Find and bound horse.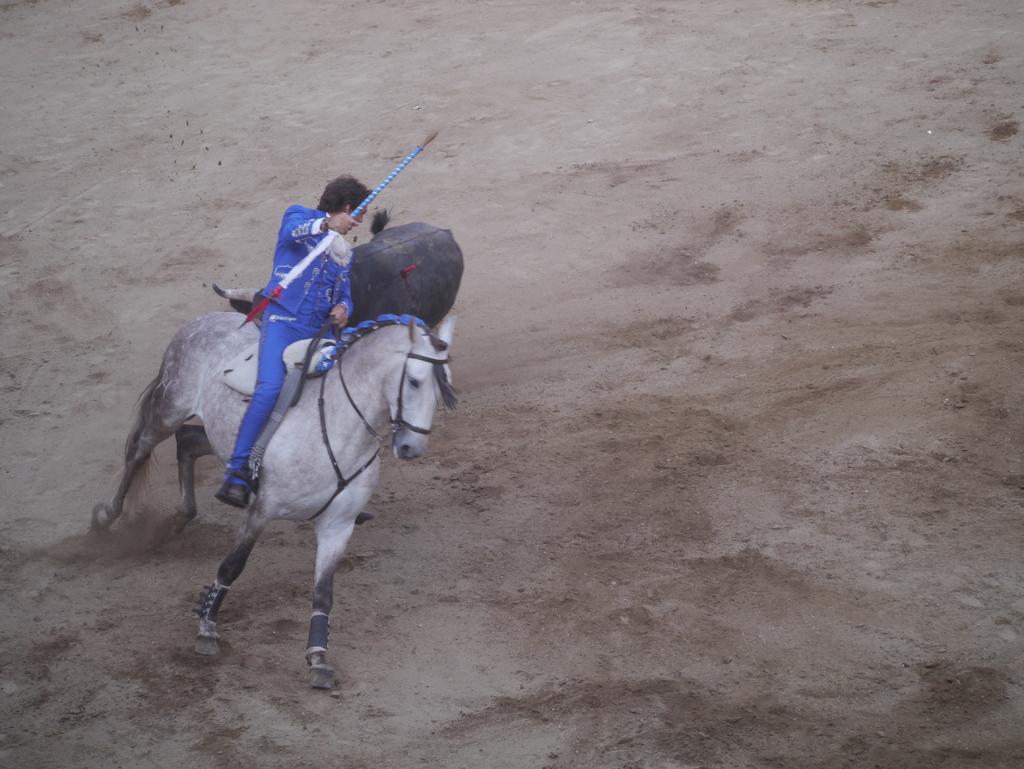
Bound: 90 312 458 692.
